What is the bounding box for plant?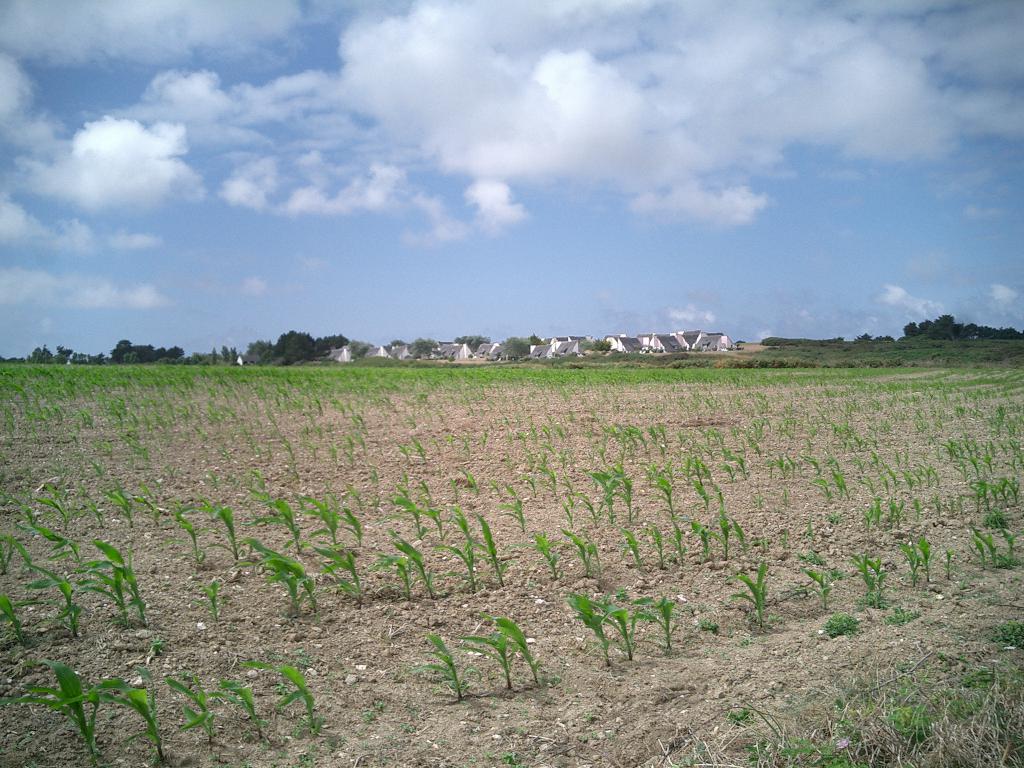
region(919, 532, 939, 585).
